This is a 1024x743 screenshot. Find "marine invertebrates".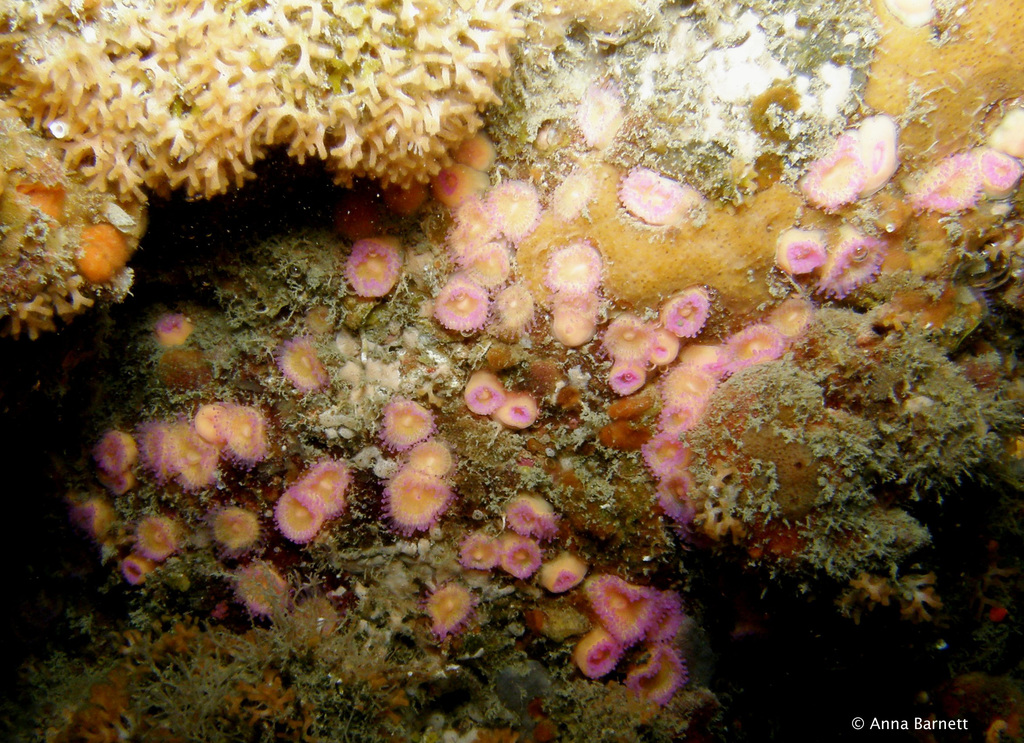
Bounding box: locate(115, 544, 144, 582).
